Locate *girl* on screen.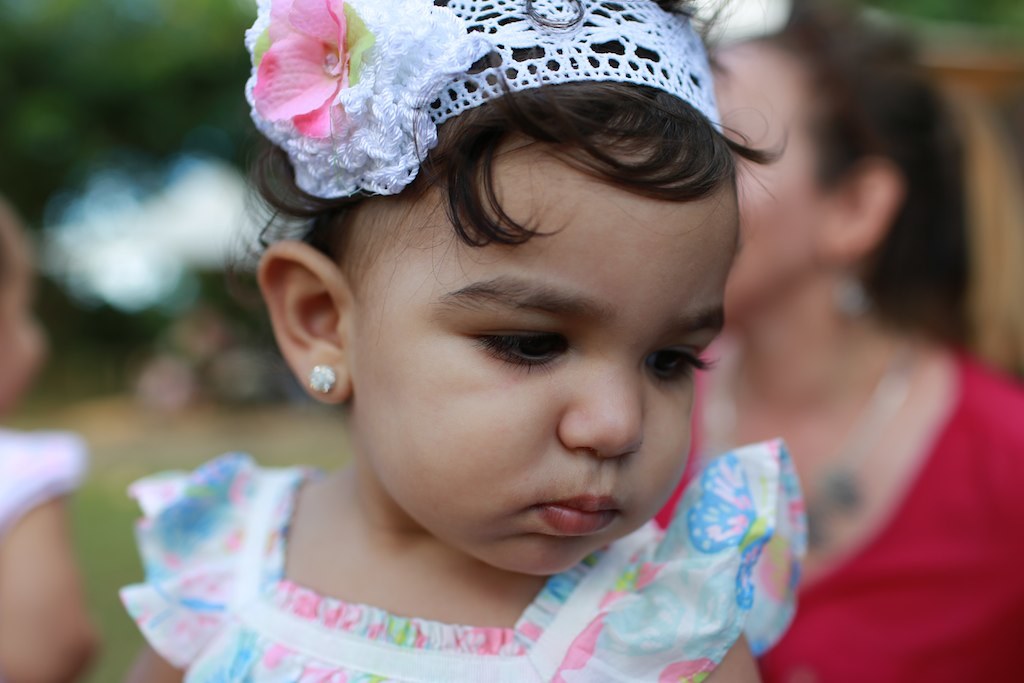
On screen at crop(116, 0, 812, 682).
